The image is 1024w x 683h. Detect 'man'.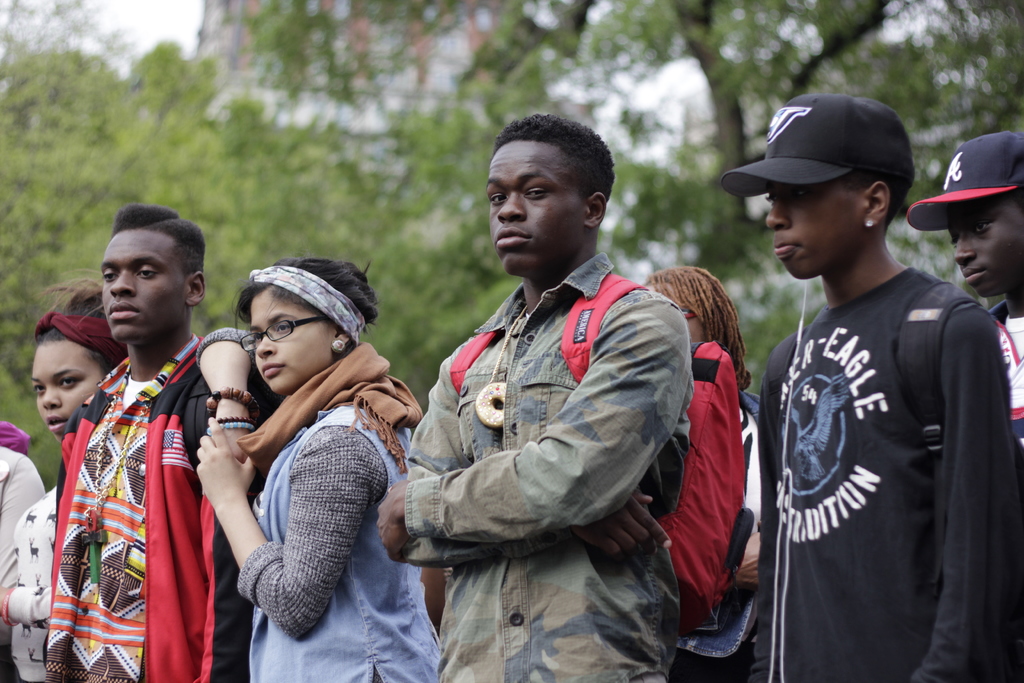
Detection: BBox(45, 213, 251, 672).
